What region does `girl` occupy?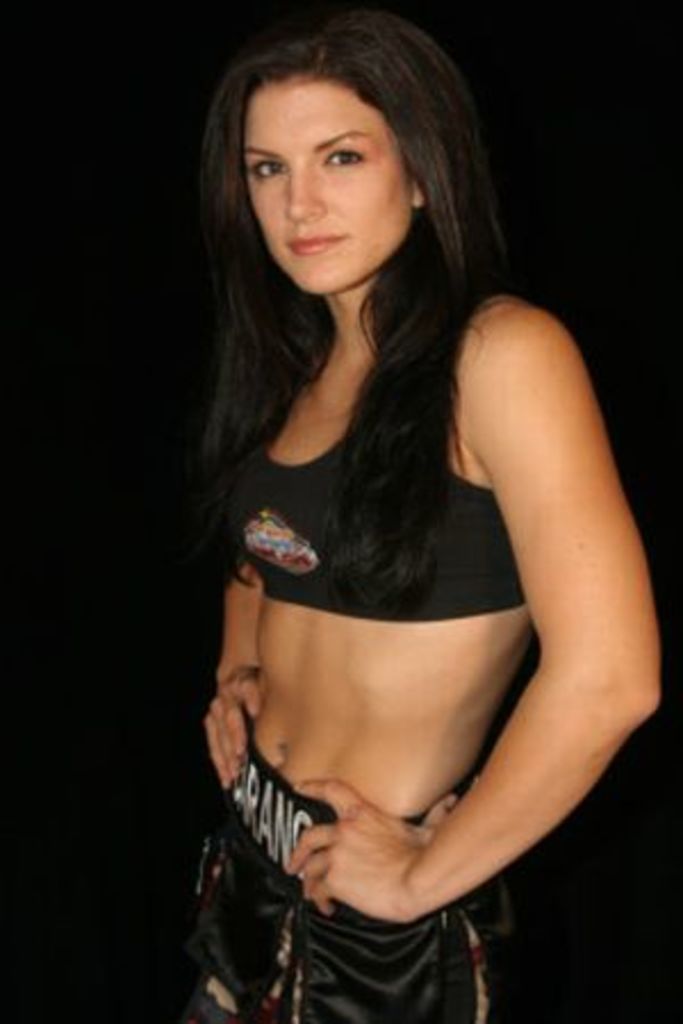
Rect(182, 11, 663, 1022).
